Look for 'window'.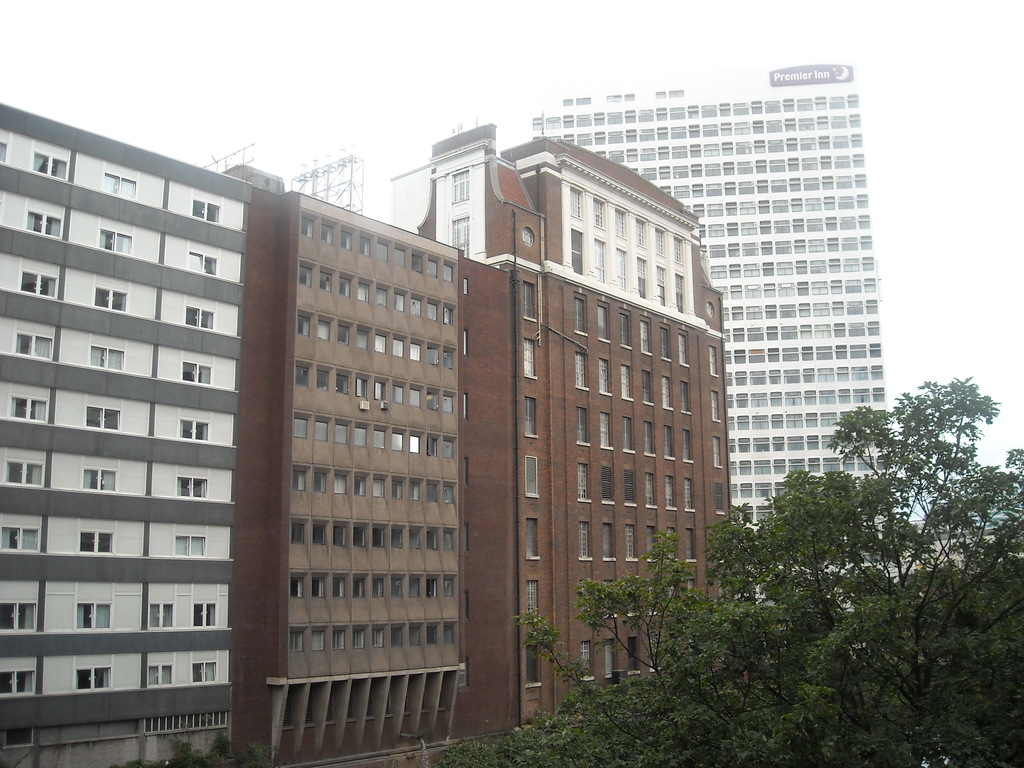
Found: bbox=[763, 262, 773, 277].
